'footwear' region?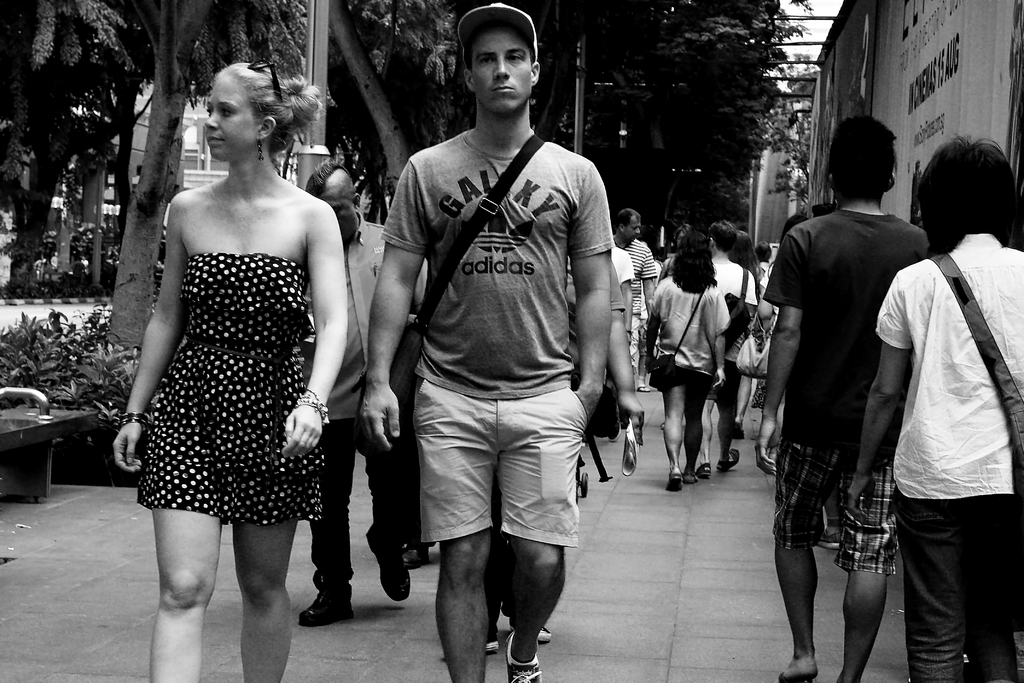
detection(503, 629, 542, 682)
